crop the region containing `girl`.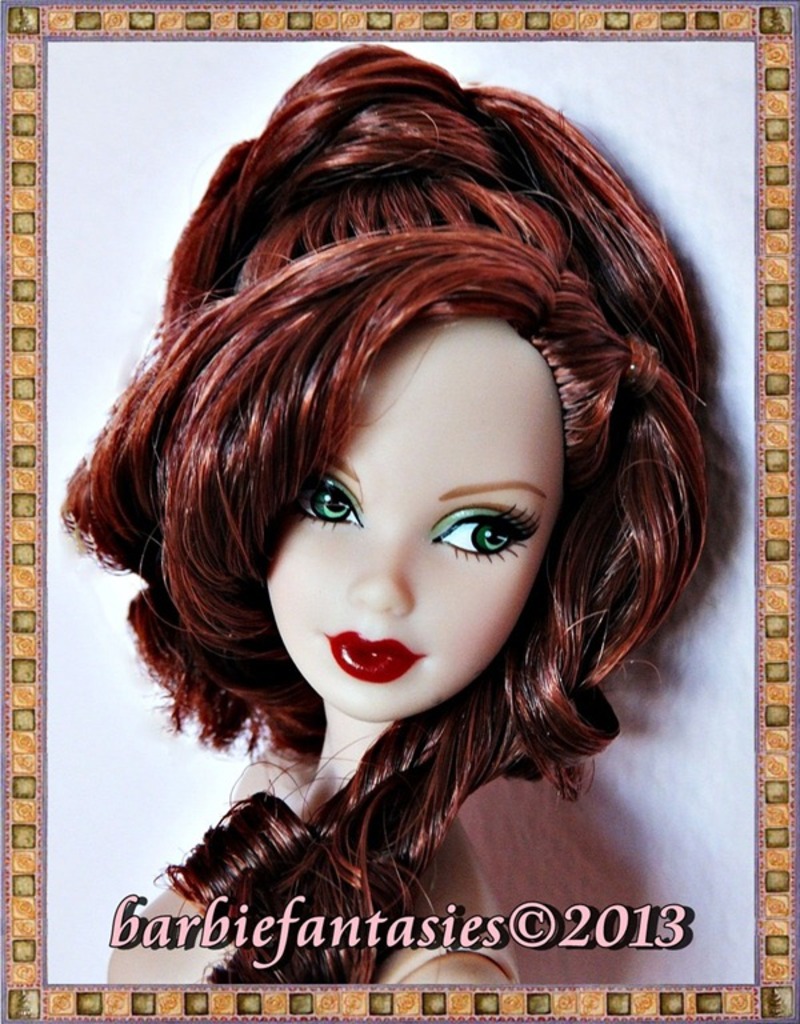
Crop region: rect(56, 37, 712, 987).
